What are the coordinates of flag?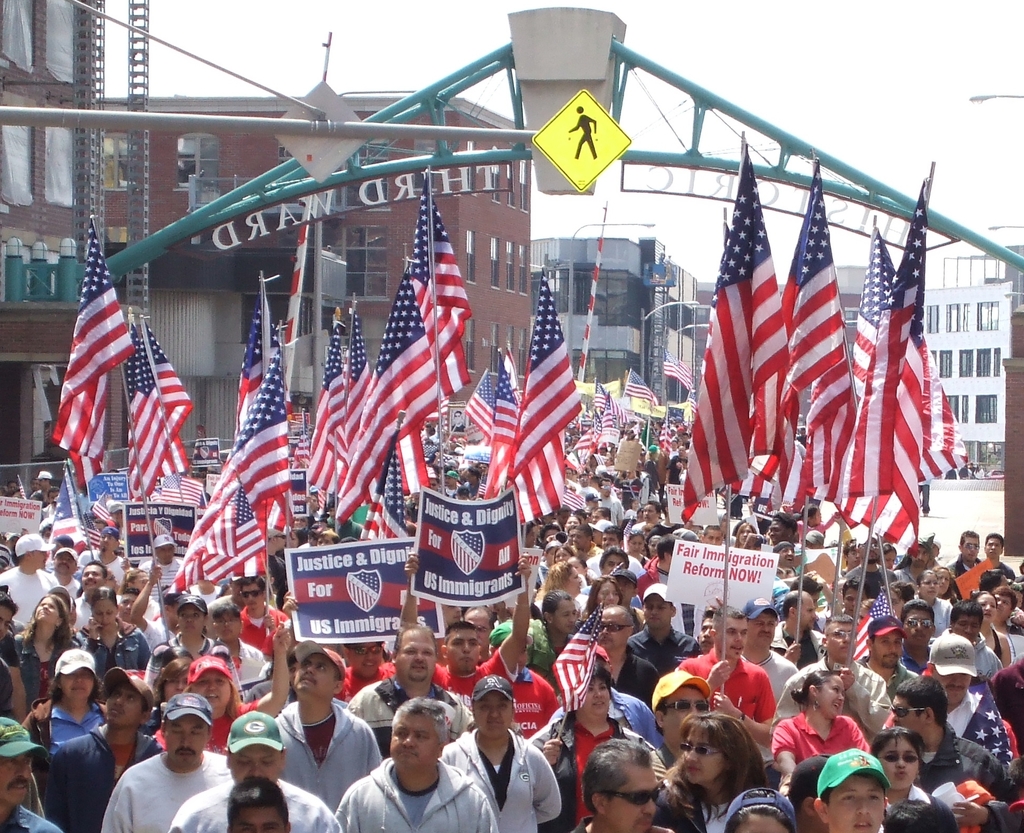
44/457/91/578.
